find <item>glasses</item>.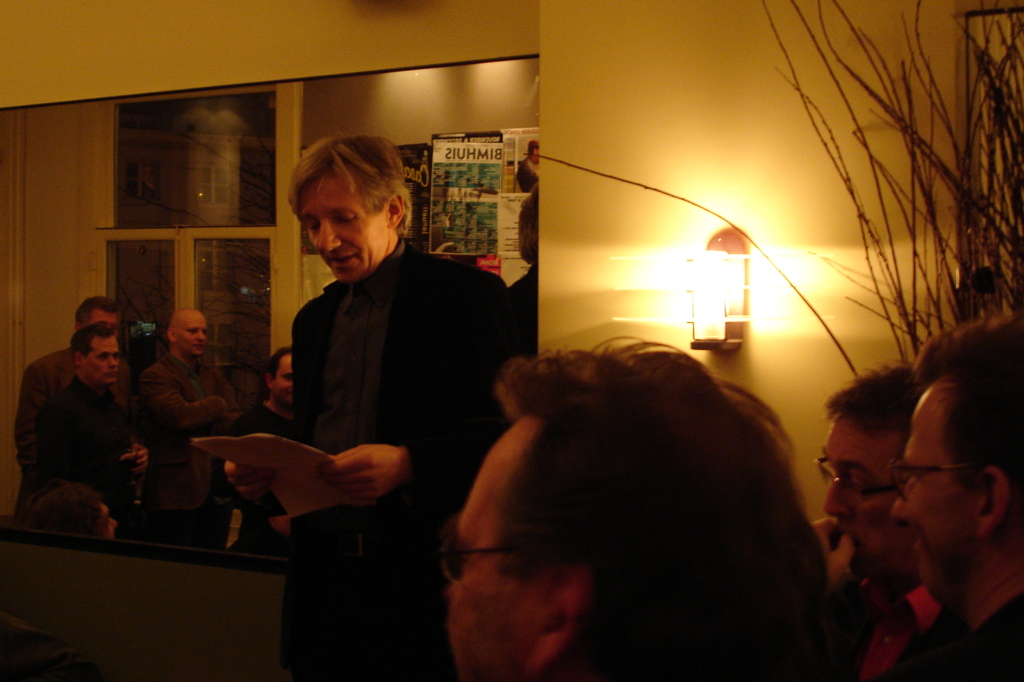
(x1=437, y1=516, x2=531, y2=585).
